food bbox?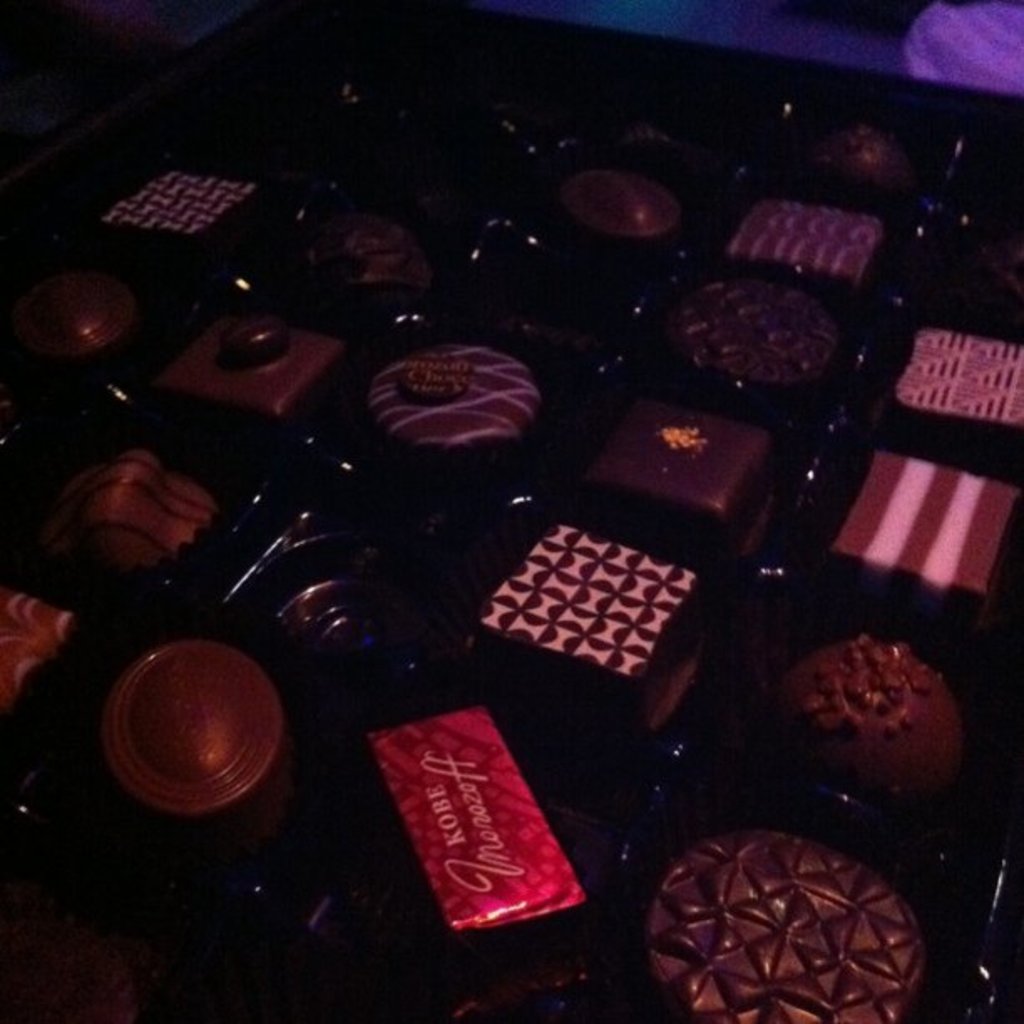
bbox=(778, 619, 980, 823)
